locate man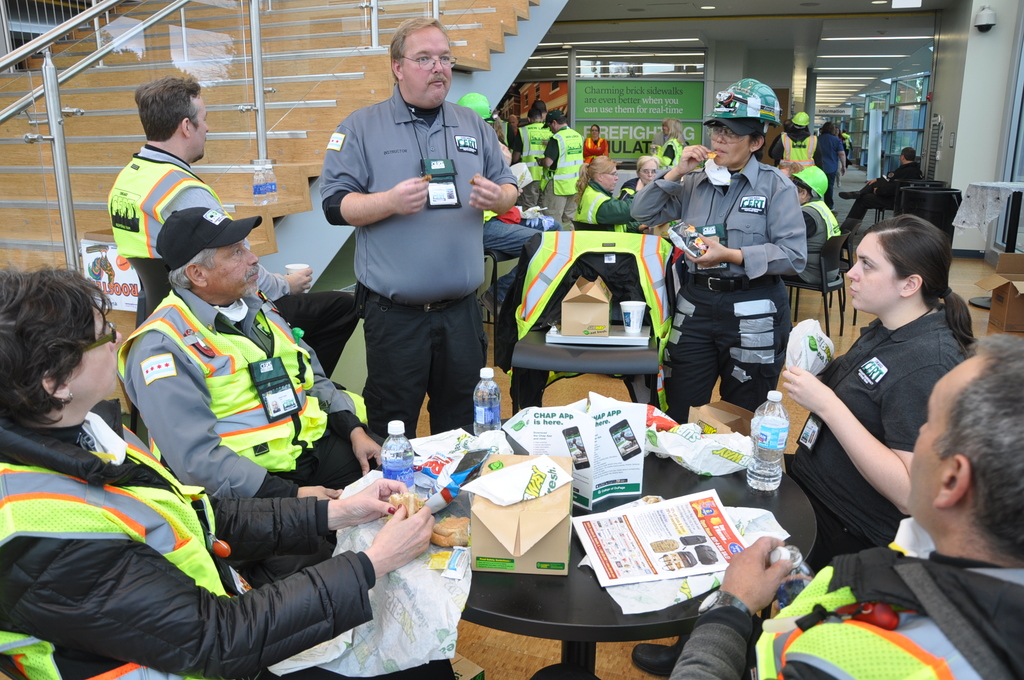
{"left": 513, "top": 98, "right": 554, "bottom": 209}
